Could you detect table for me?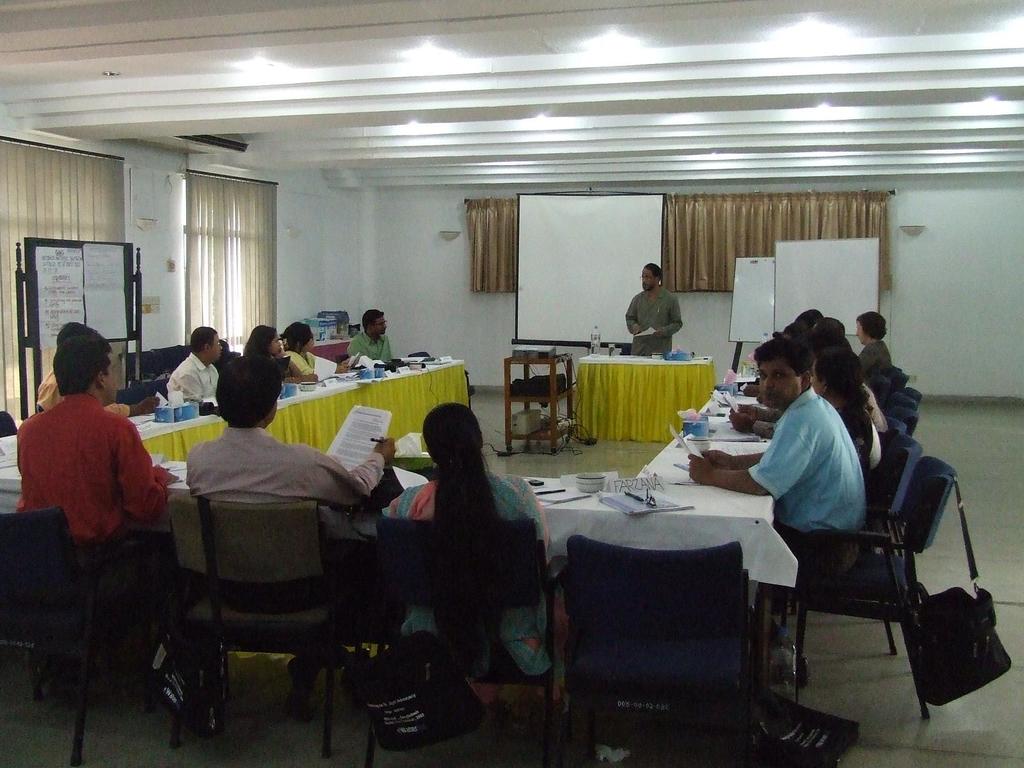
Detection result: Rect(580, 356, 708, 440).
